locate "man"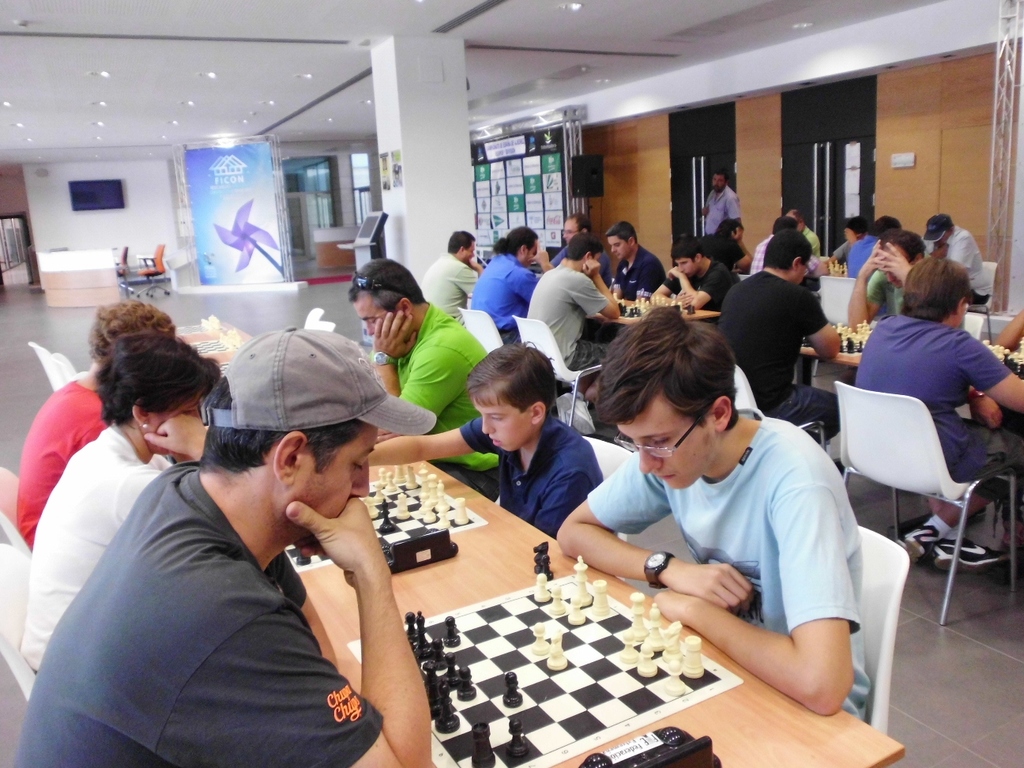
(left=525, top=234, right=623, bottom=397)
